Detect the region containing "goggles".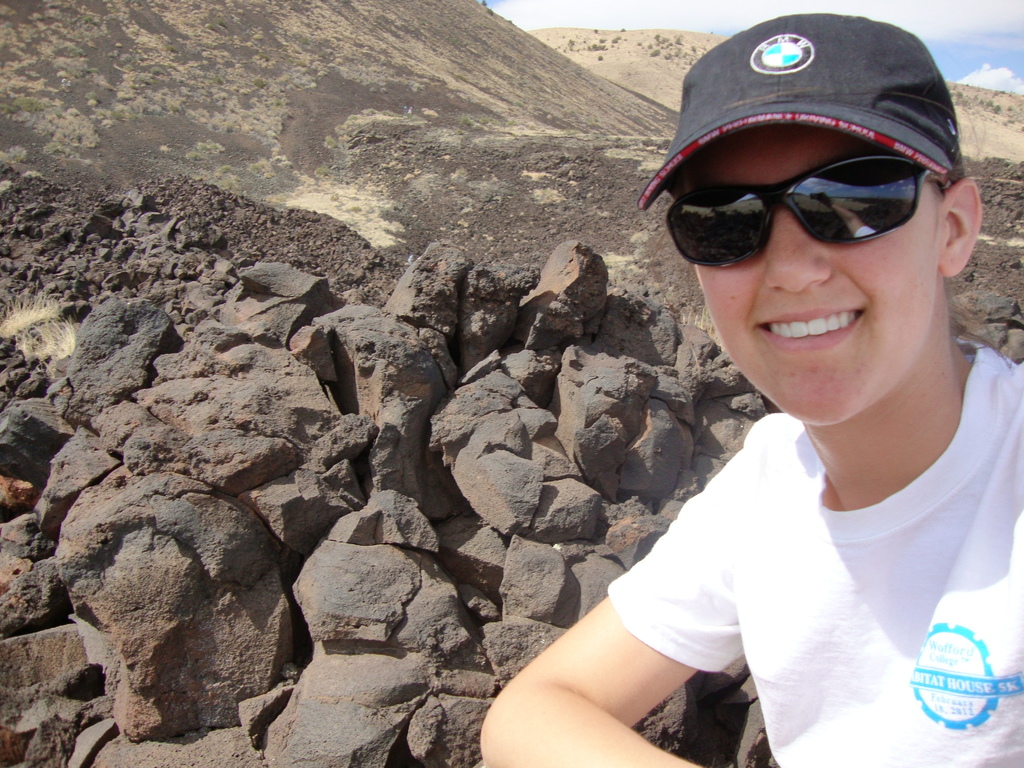
<bbox>655, 143, 952, 271</bbox>.
